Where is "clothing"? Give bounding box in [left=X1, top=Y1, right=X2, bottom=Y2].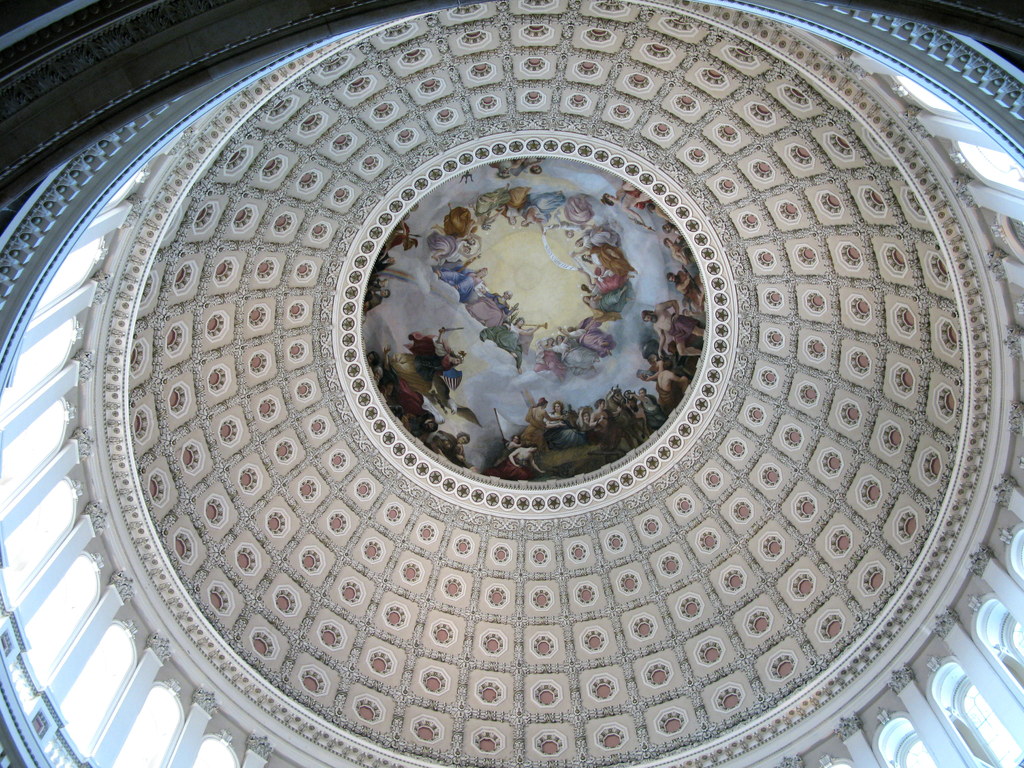
[left=568, top=316, right=612, bottom=356].
